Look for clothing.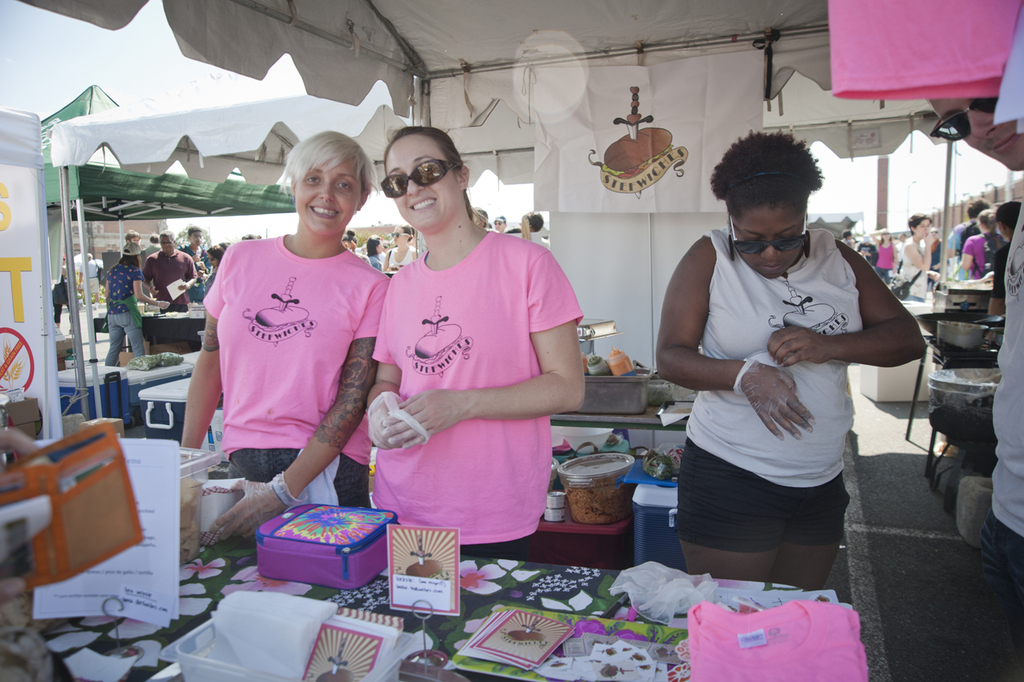
Found: (left=957, top=230, right=1002, bottom=271).
